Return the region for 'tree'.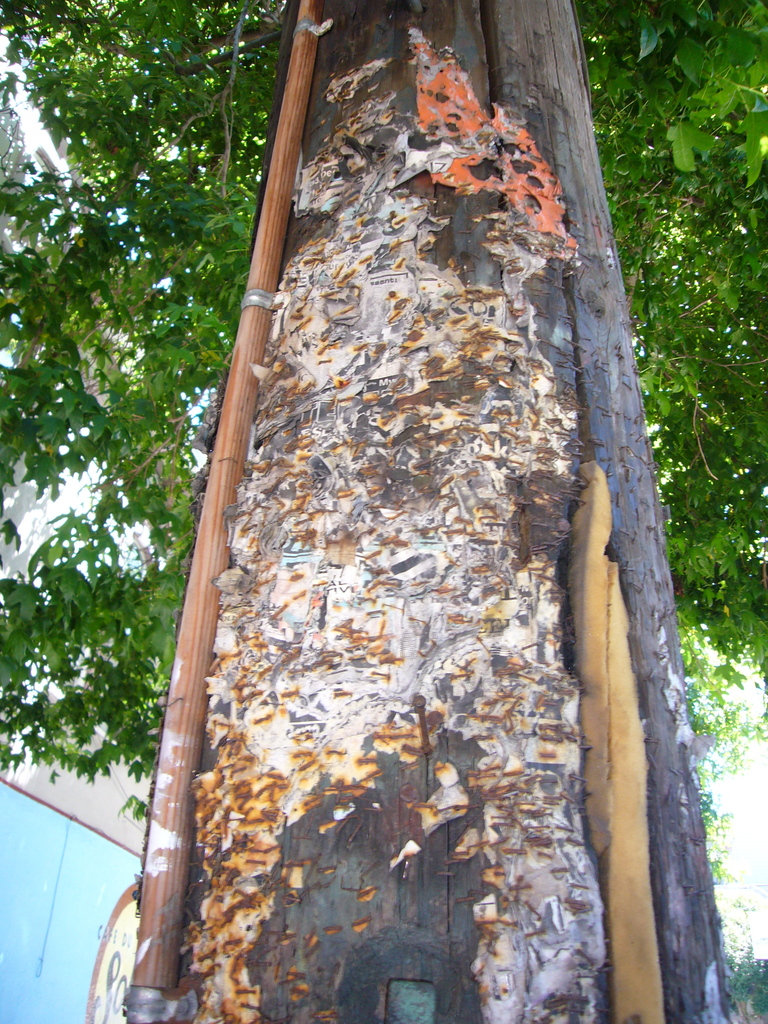
Rect(113, 0, 745, 1023).
